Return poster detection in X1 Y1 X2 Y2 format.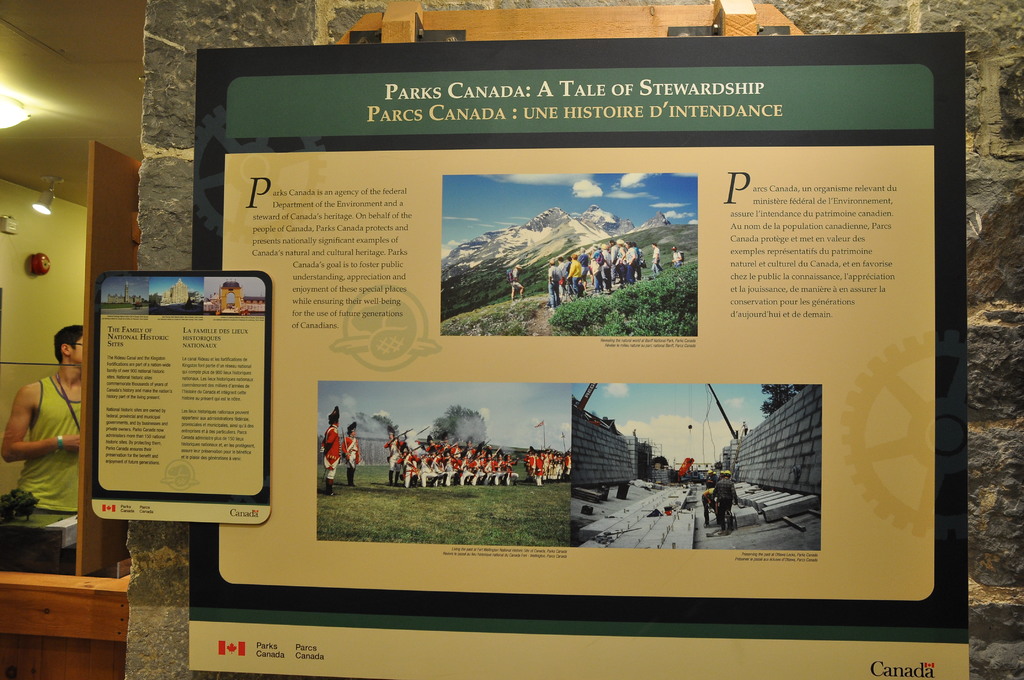
91 276 272 524.
